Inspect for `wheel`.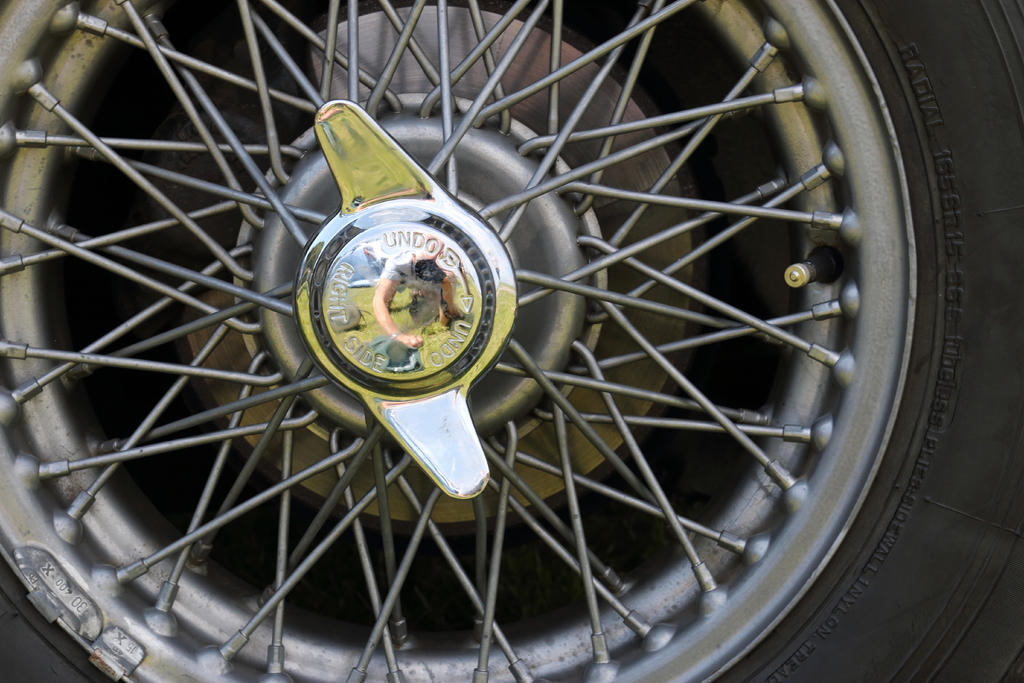
Inspection: bbox=(0, 0, 1023, 682).
